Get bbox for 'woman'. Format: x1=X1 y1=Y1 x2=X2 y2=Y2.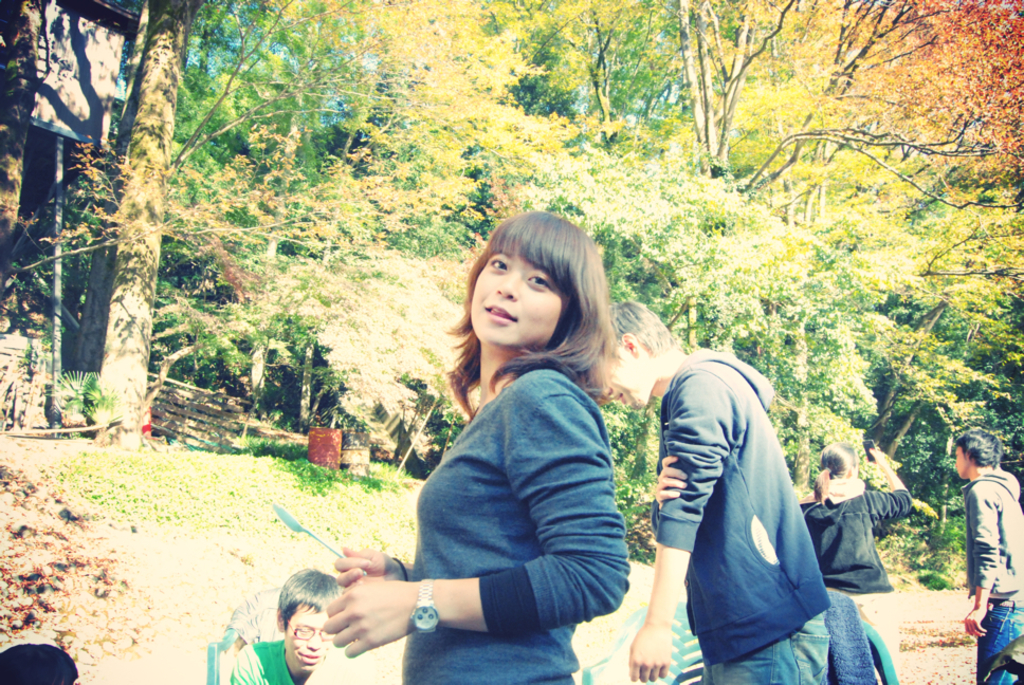
x1=798 y1=447 x2=912 y2=684.
